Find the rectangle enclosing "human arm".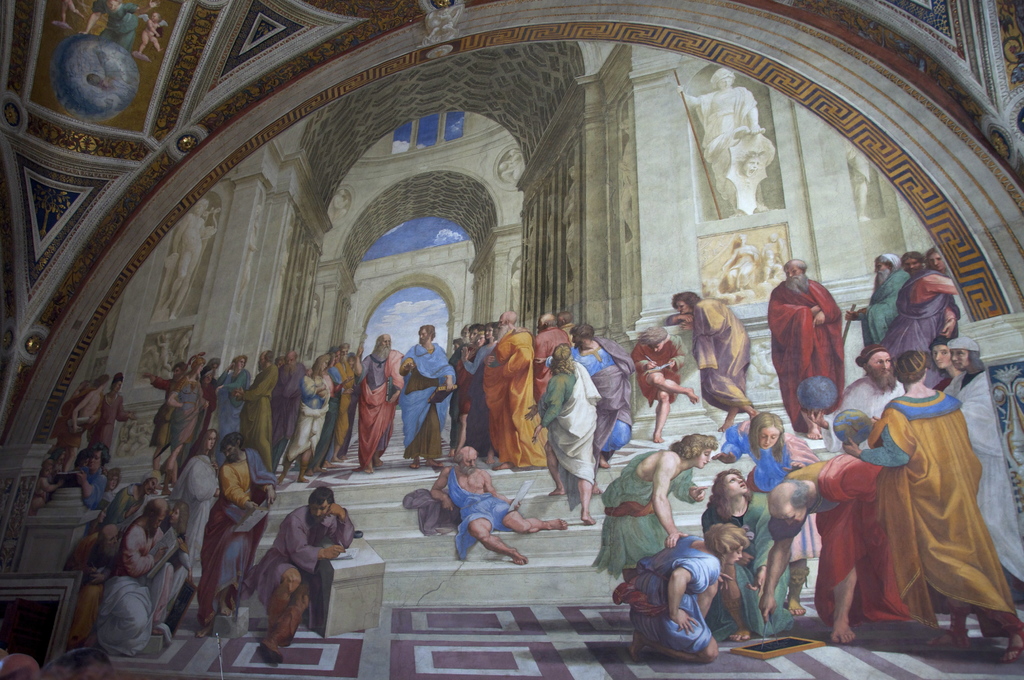
left=762, top=521, right=803, bottom=627.
